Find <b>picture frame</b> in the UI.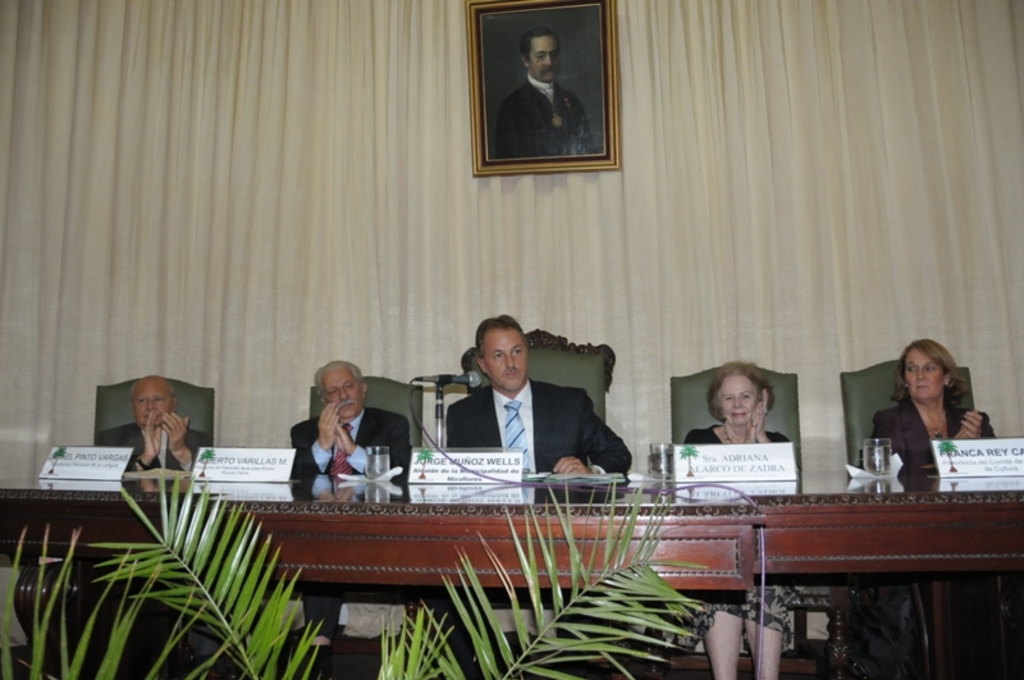
UI element at locate(465, 0, 620, 177).
